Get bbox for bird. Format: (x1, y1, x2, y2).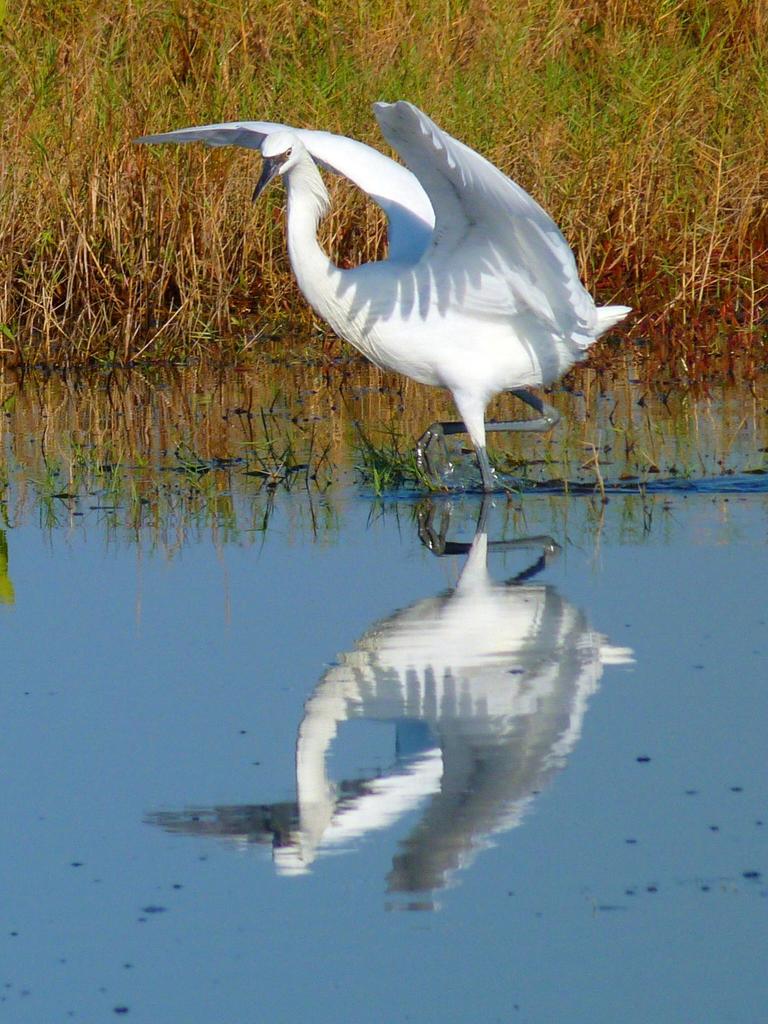
(156, 97, 649, 484).
